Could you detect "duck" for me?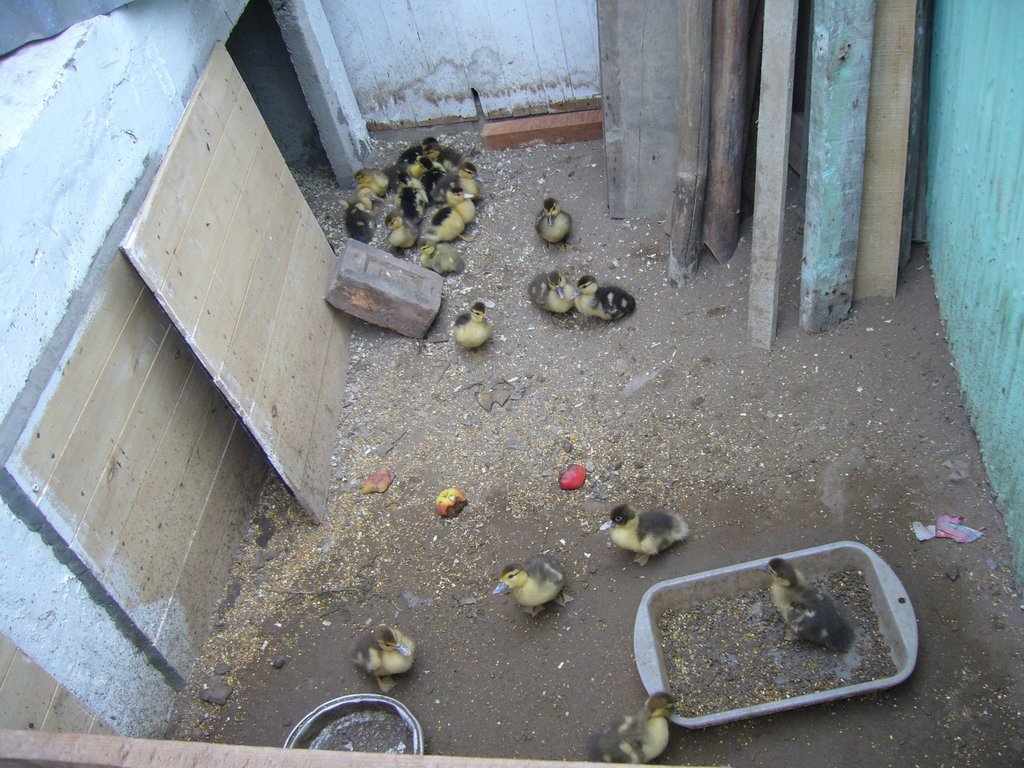
Detection result: left=598, top=504, right=687, bottom=567.
